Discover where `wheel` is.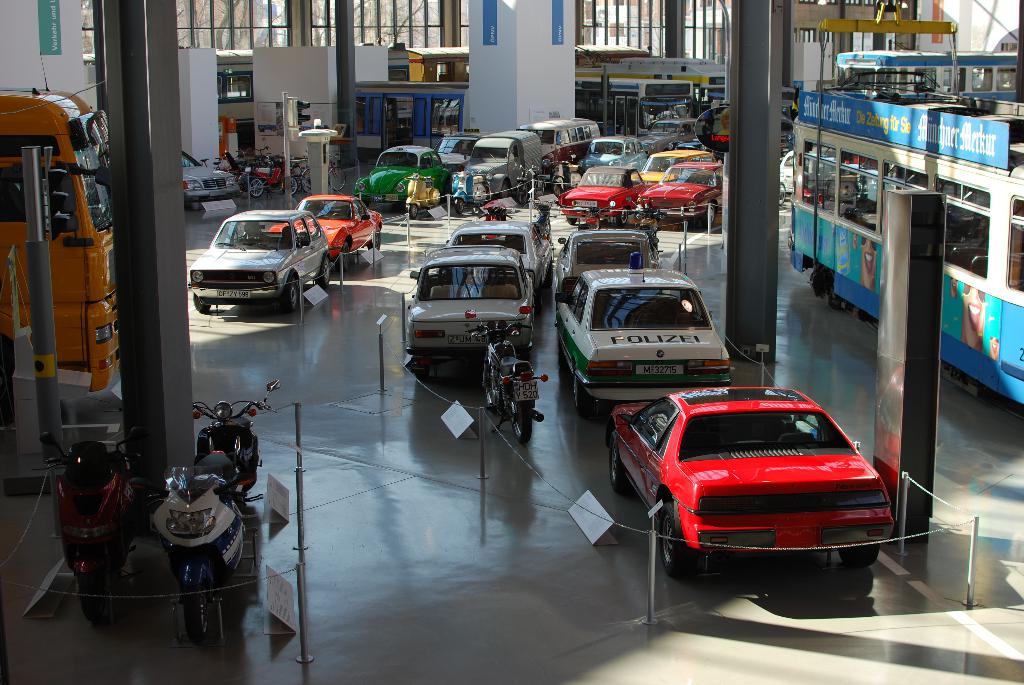
Discovered at box(534, 178, 546, 197).
